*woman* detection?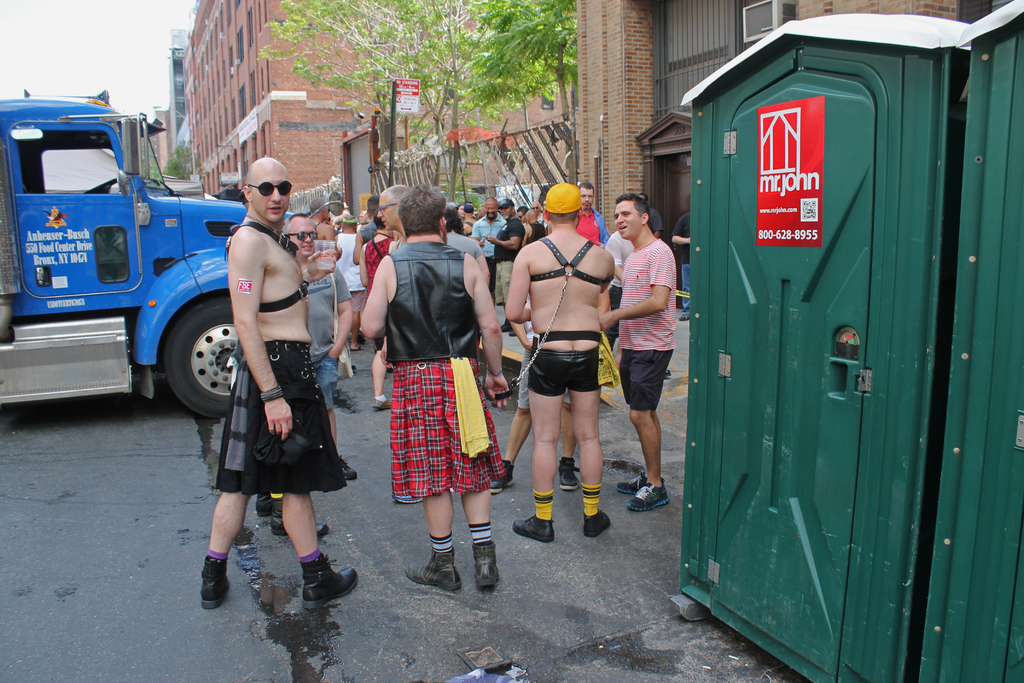
pyautogui.locateOnScreen(447, 204, 467, 237)
